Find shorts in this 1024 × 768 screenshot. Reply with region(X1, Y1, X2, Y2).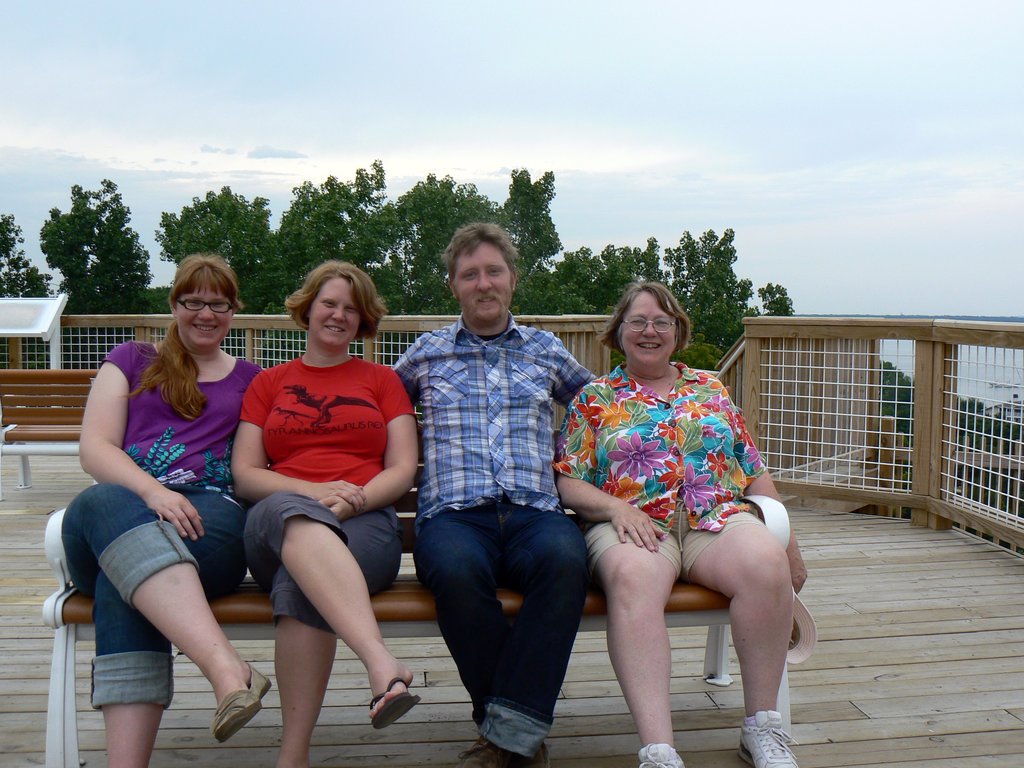
region(587, 500, 762, 579).
